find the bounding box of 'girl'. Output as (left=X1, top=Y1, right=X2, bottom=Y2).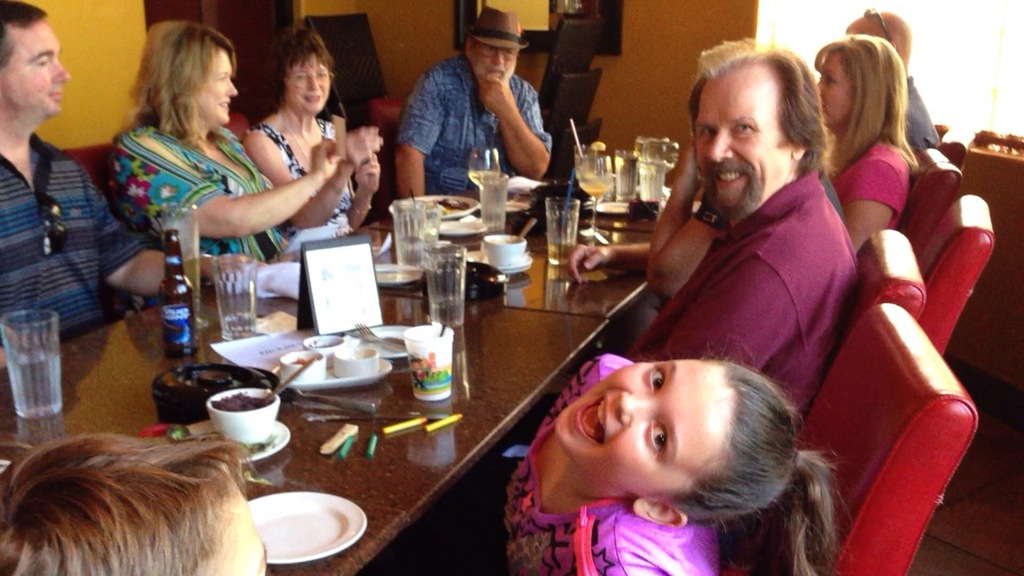
(left=507, top=355, right=849, bottom=575).
